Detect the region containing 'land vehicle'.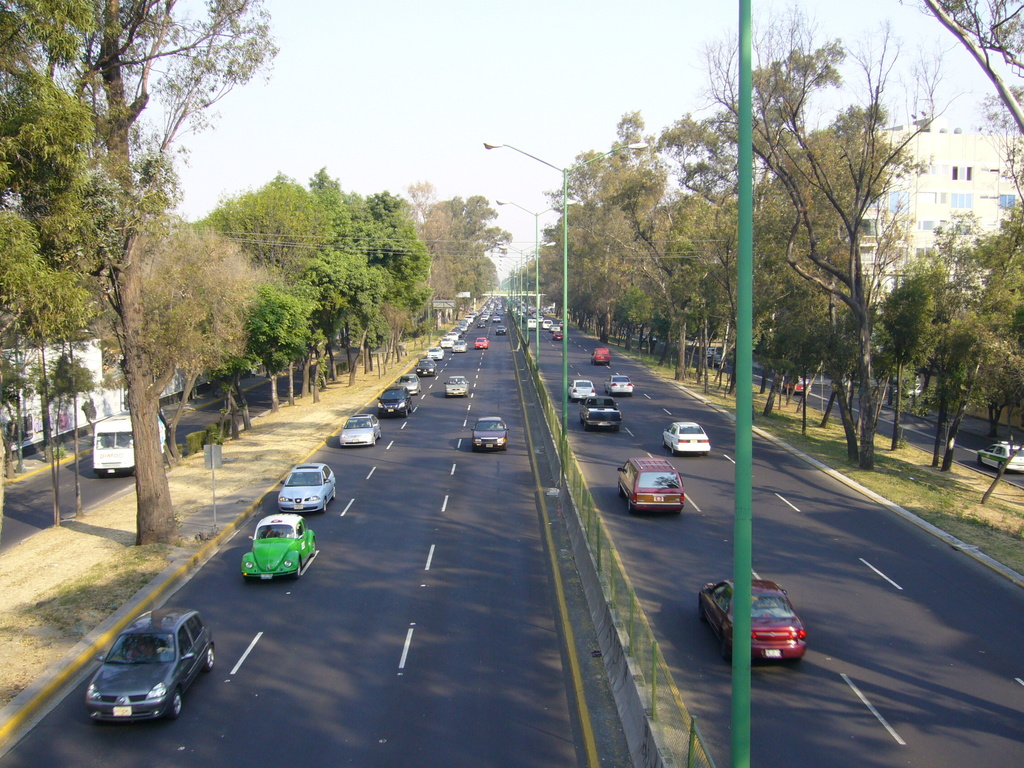
box=[439, 335, 455, 349].
